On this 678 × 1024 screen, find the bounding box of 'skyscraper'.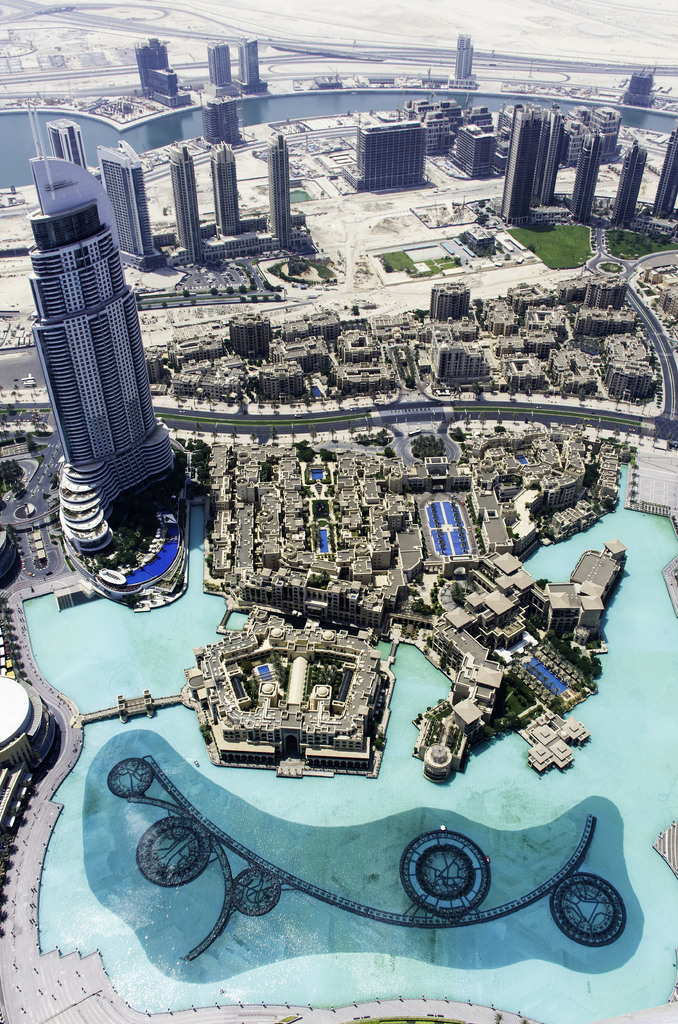
Bounding box: left=497, top=100, right=547, bottom=223.
